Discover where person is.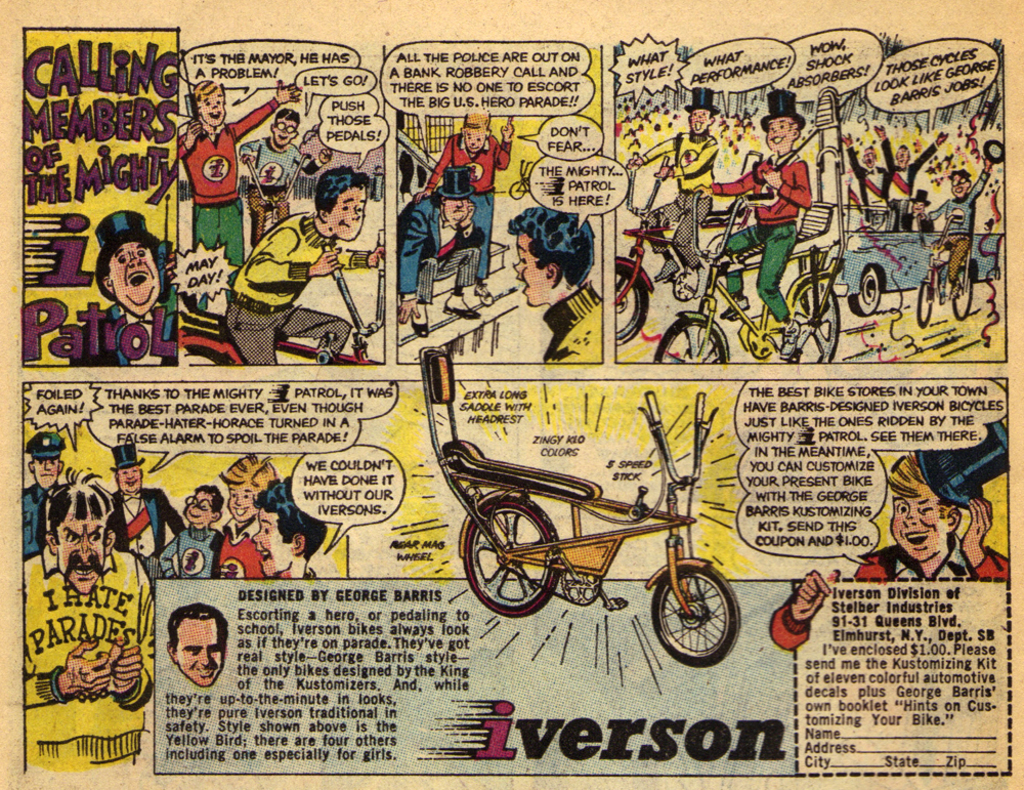
Discovered at {"x1": 105, "y1": 441, "x2": 193, "y2": 573}.
